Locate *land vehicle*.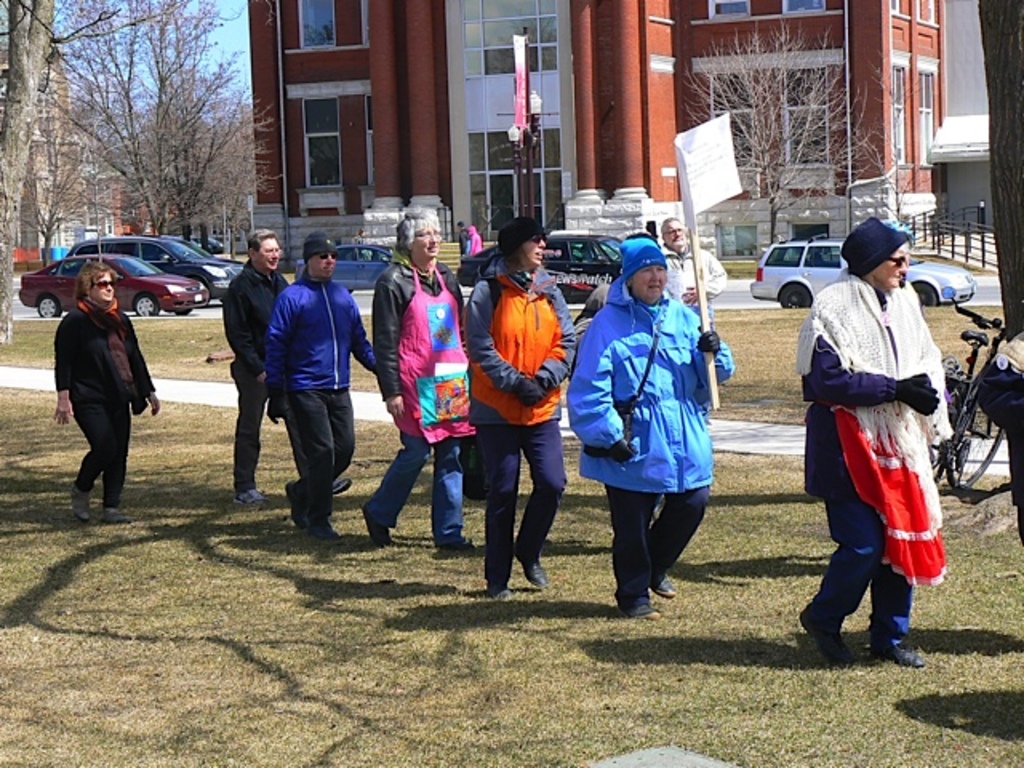
Bounding box: left=67, top=234, right=245, bottom=302.
